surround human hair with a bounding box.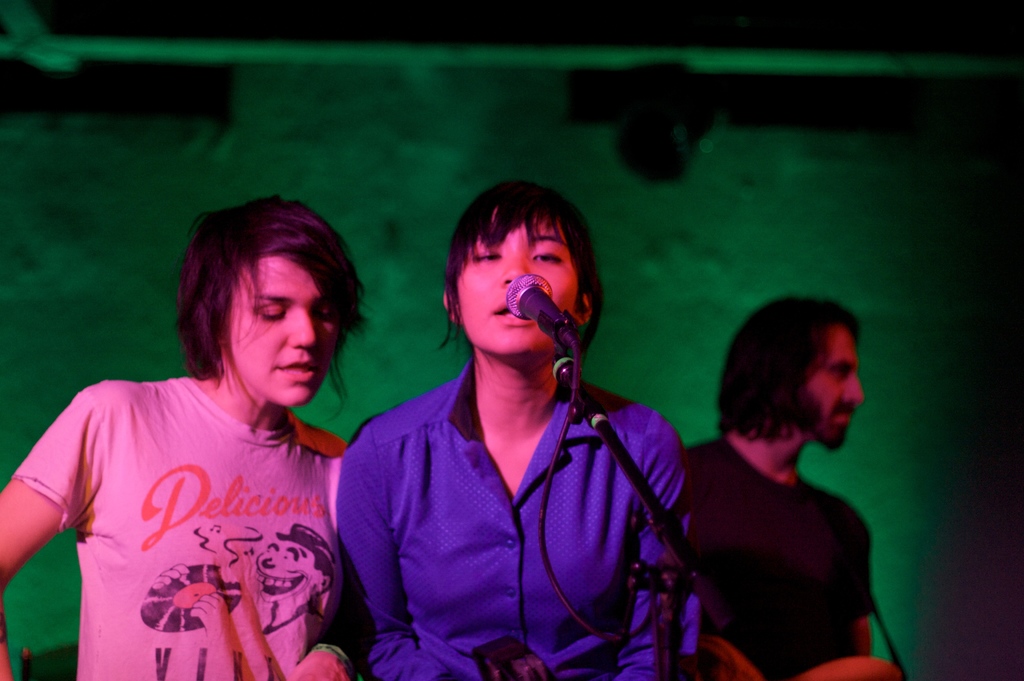
bbox=[434, 177, 602, 351].
